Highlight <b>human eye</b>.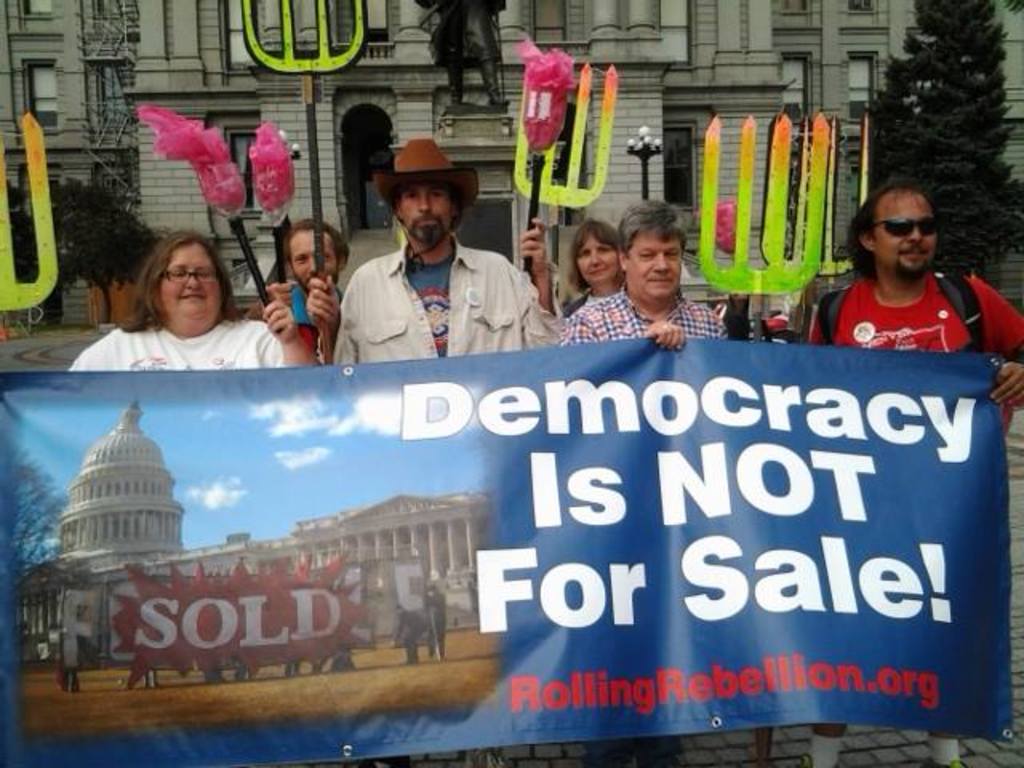
Highlighted region: box(403, 189, 419, 203).
